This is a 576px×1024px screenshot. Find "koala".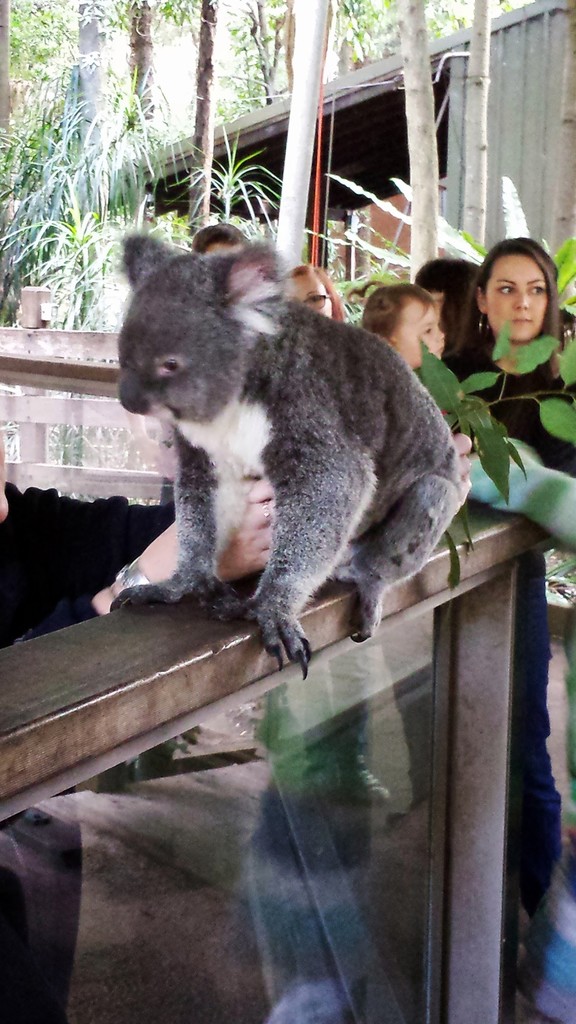
Bounding box: crop(109, 226, 465, 680).
